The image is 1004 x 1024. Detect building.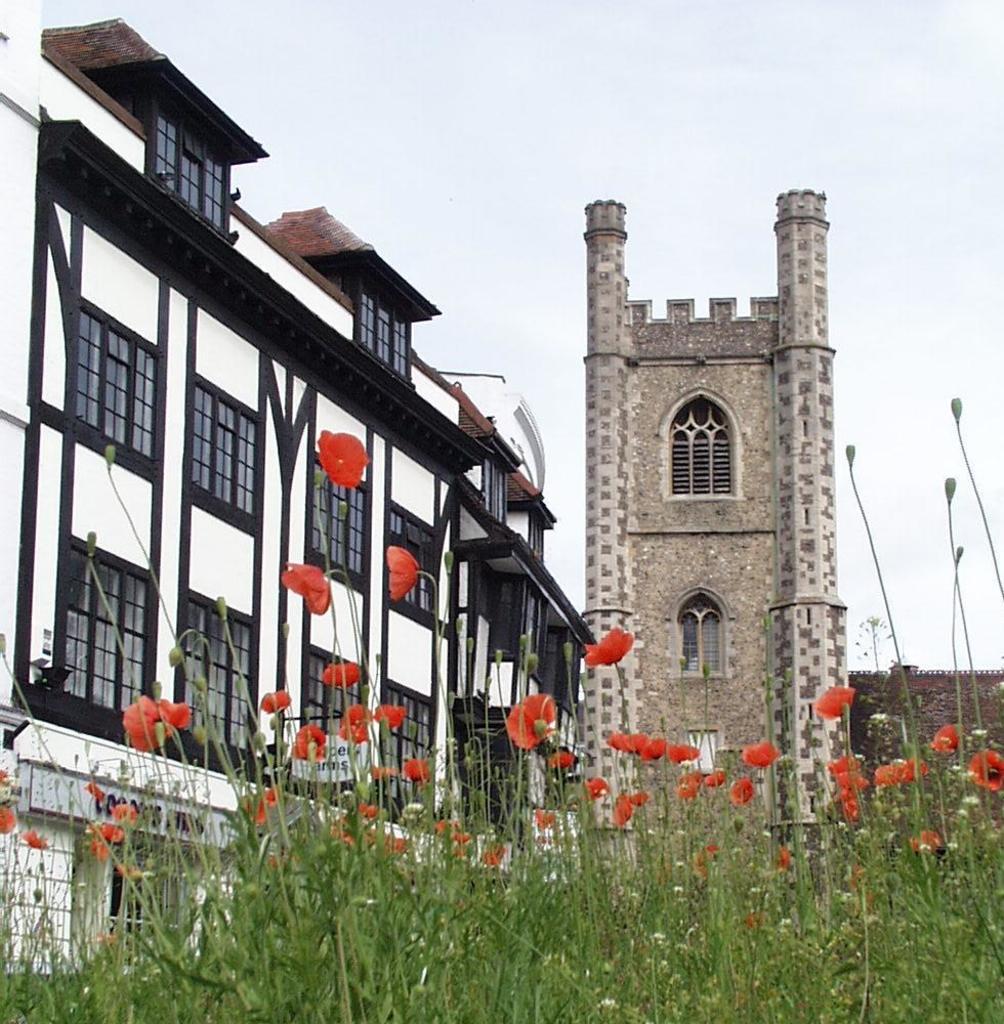
Detection: [x1=0, y1=11, x2=591, y2=979].
